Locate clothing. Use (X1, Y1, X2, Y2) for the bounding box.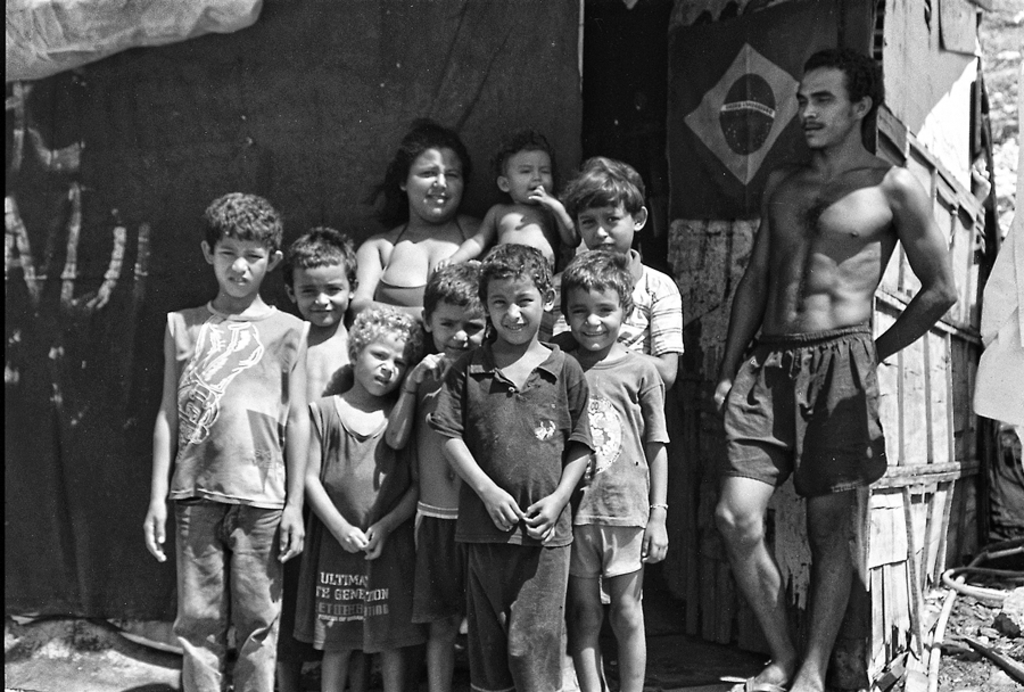
(721, 352, 884, 492).
